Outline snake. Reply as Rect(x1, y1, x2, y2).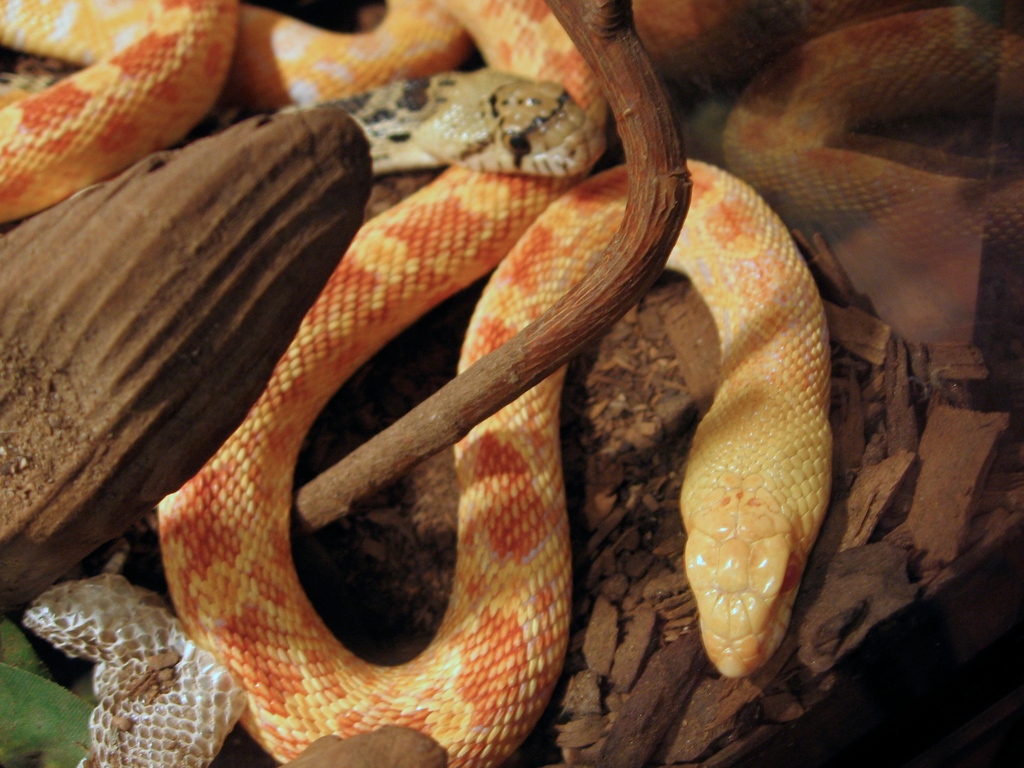
Rect(276, 70, 604, 175).
